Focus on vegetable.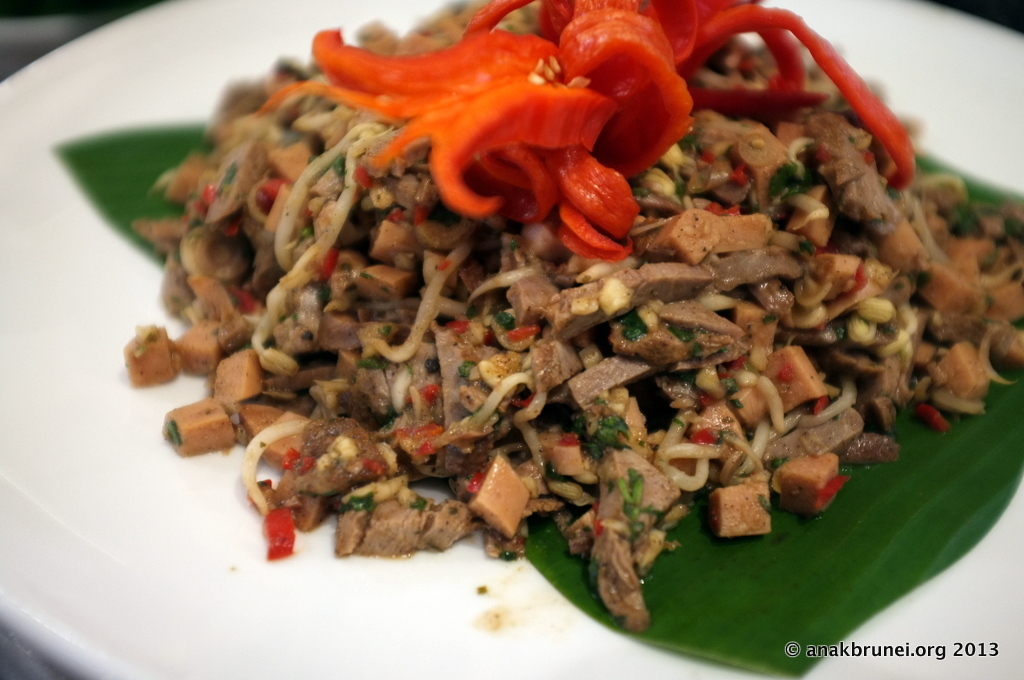
Focused at bbox=(288, 0, 915, 260).
